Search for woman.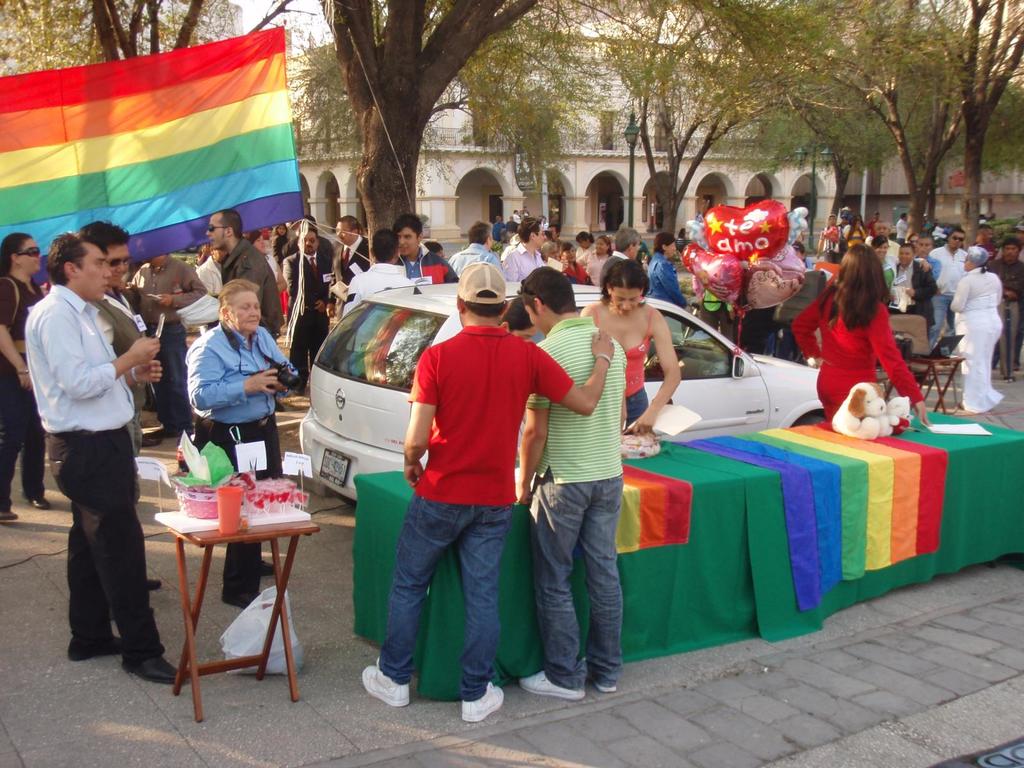
Found at locate(0, 232, 52, 516).
